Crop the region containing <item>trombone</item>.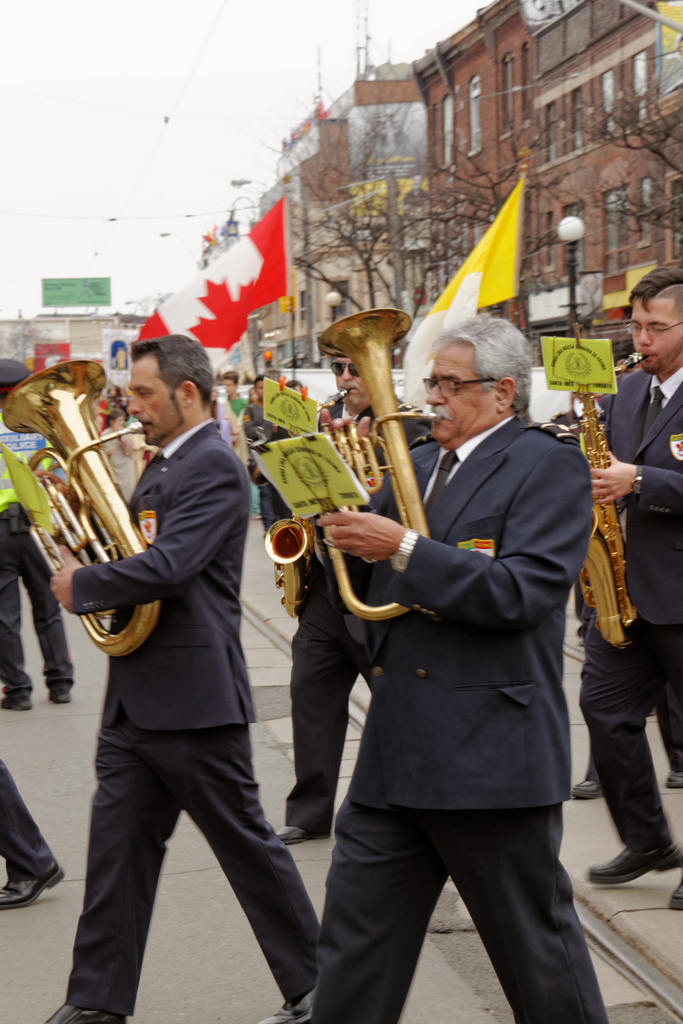
Crop region: x1=255 y1=512 x2=302 y2=615.
